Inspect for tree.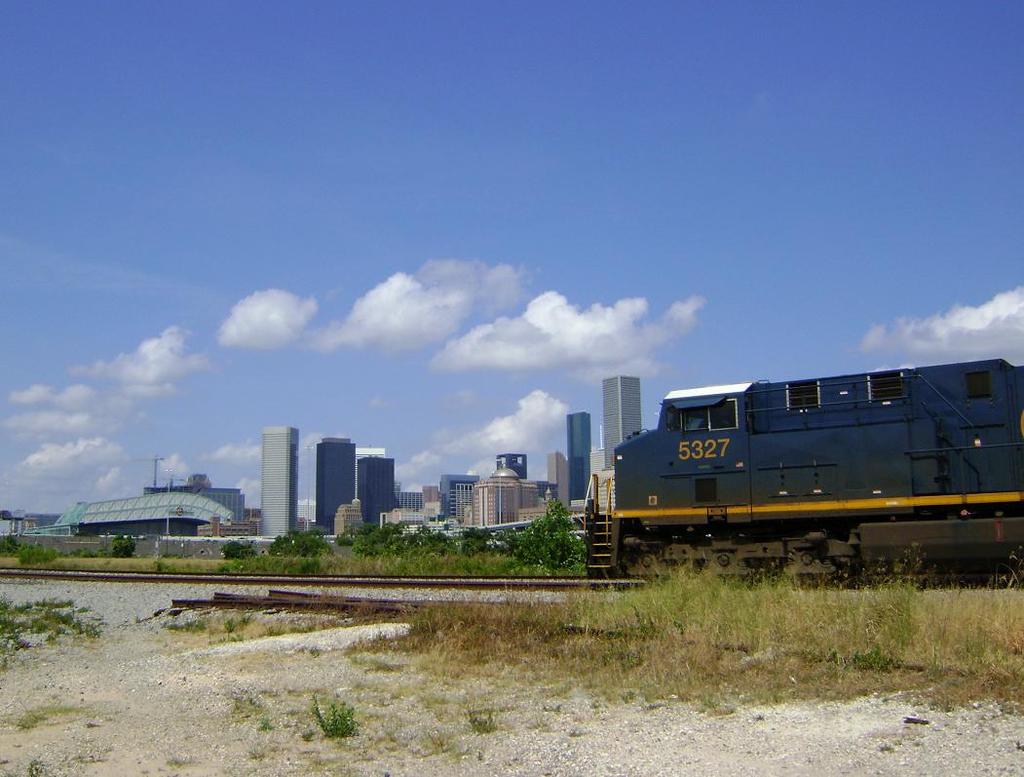
Inspection: (512,494,582,571).
